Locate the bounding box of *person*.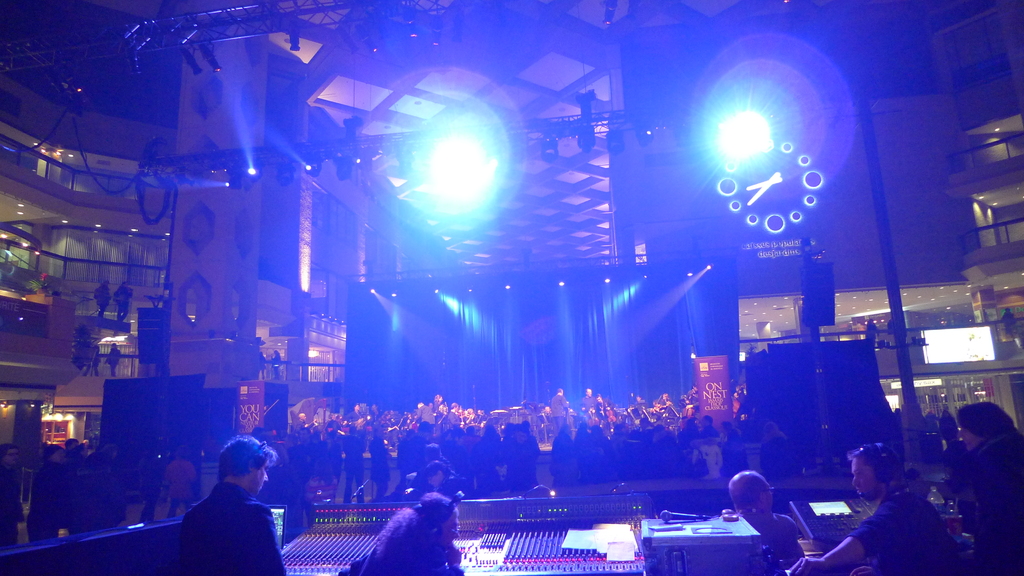
Bounding box: <region>326, 493, 477, 575</region>.
